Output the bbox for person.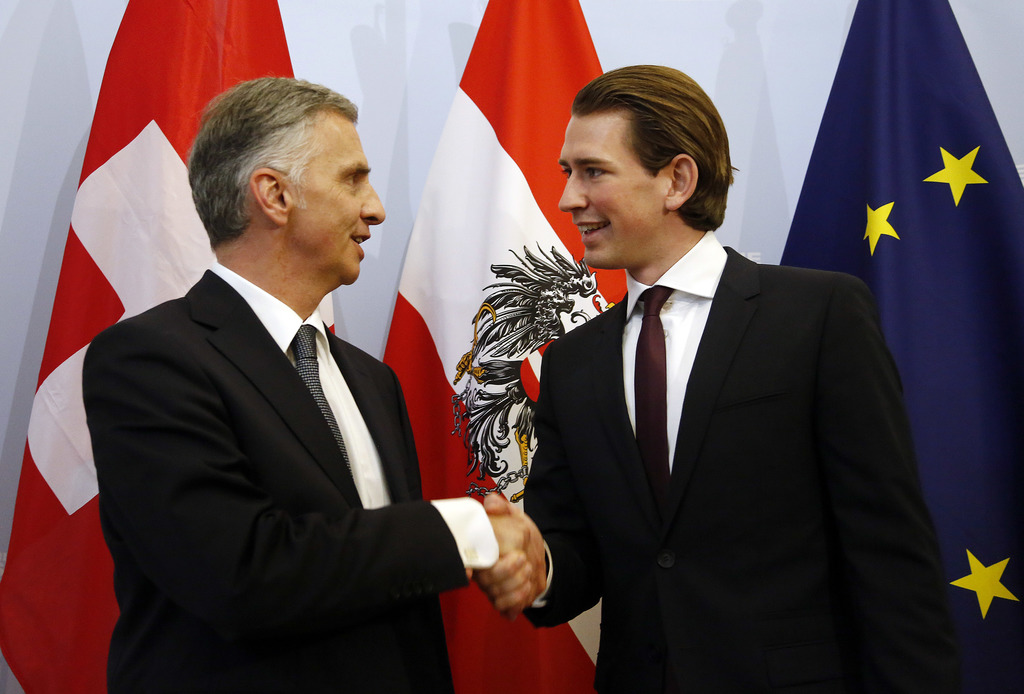
80, 75, 453, 693.
